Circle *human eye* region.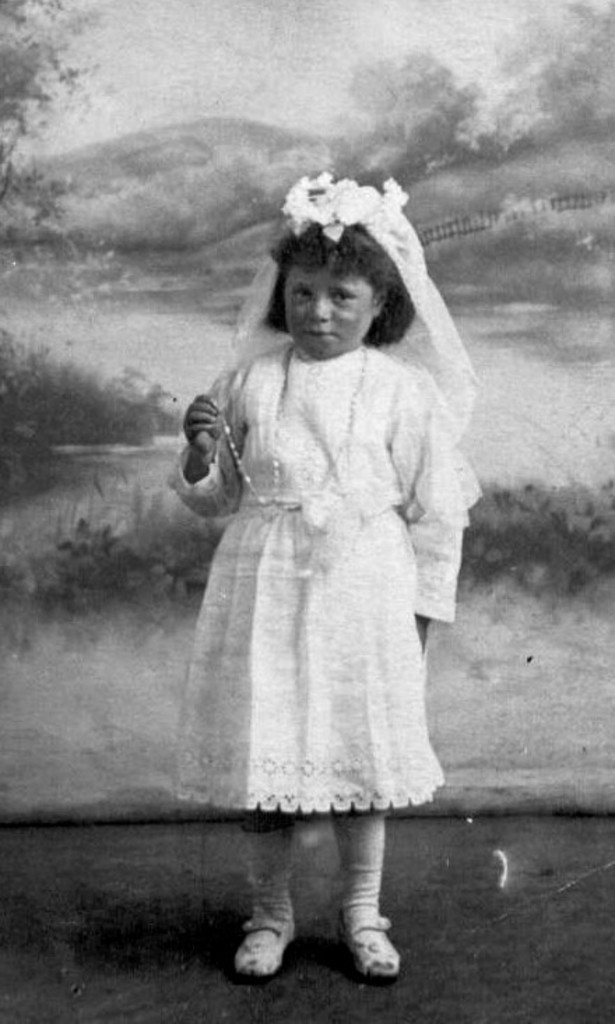
Region: 291, 284, 312, 303.
